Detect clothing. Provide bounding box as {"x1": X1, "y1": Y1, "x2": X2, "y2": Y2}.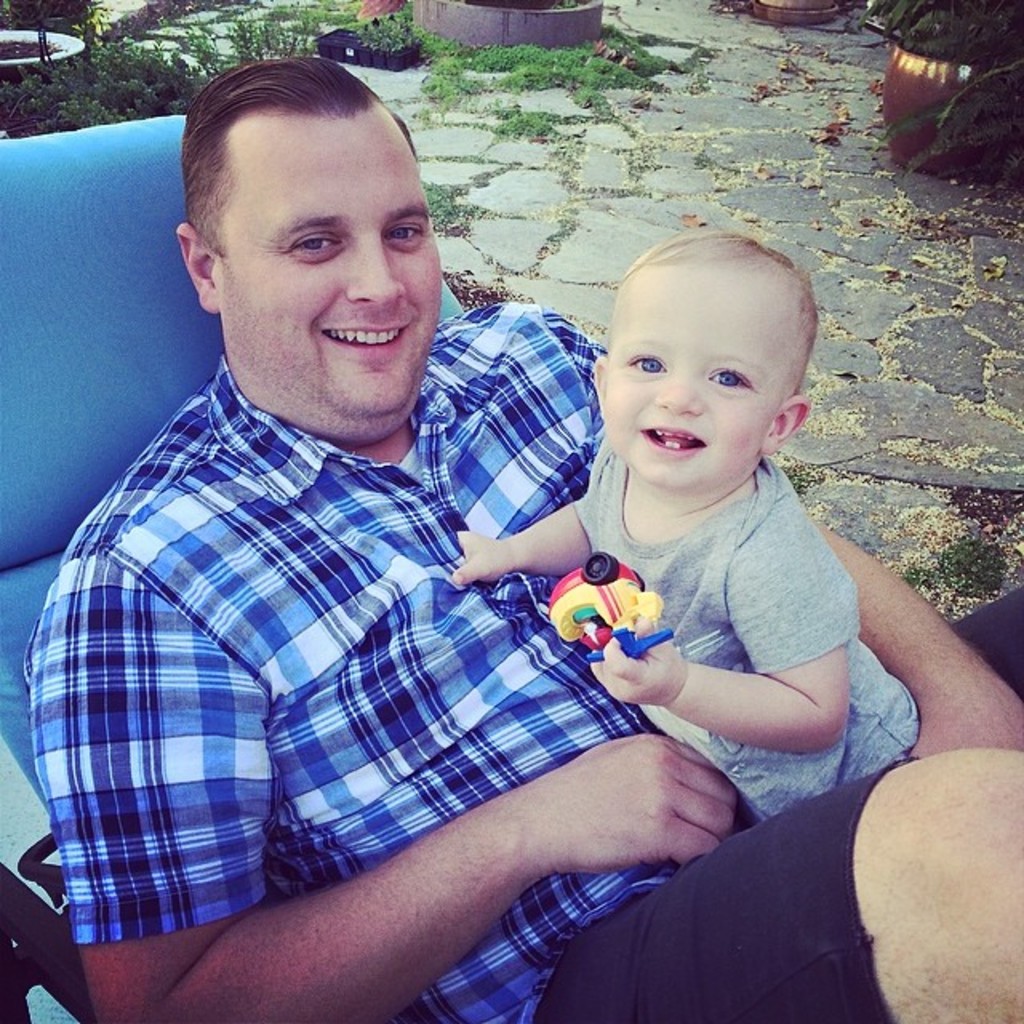
{"x1": 563, "y1": 458, "x2": 928, "y2": 845}.
